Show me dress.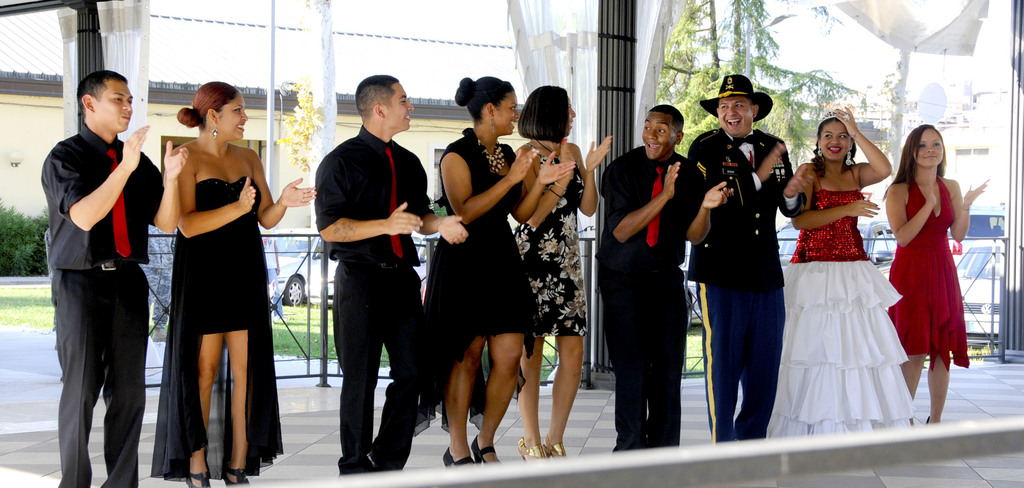
dress is here: [x1=148, y1=168, x2=278, y2=484].
